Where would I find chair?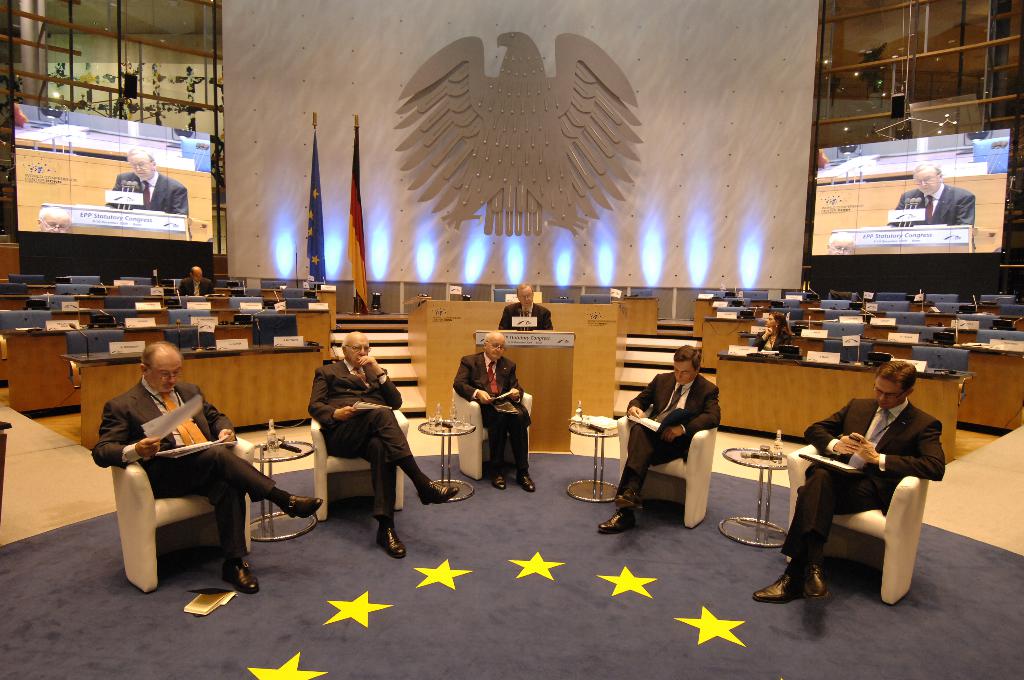
At left=216, top=278, right=243, bottom=287.
